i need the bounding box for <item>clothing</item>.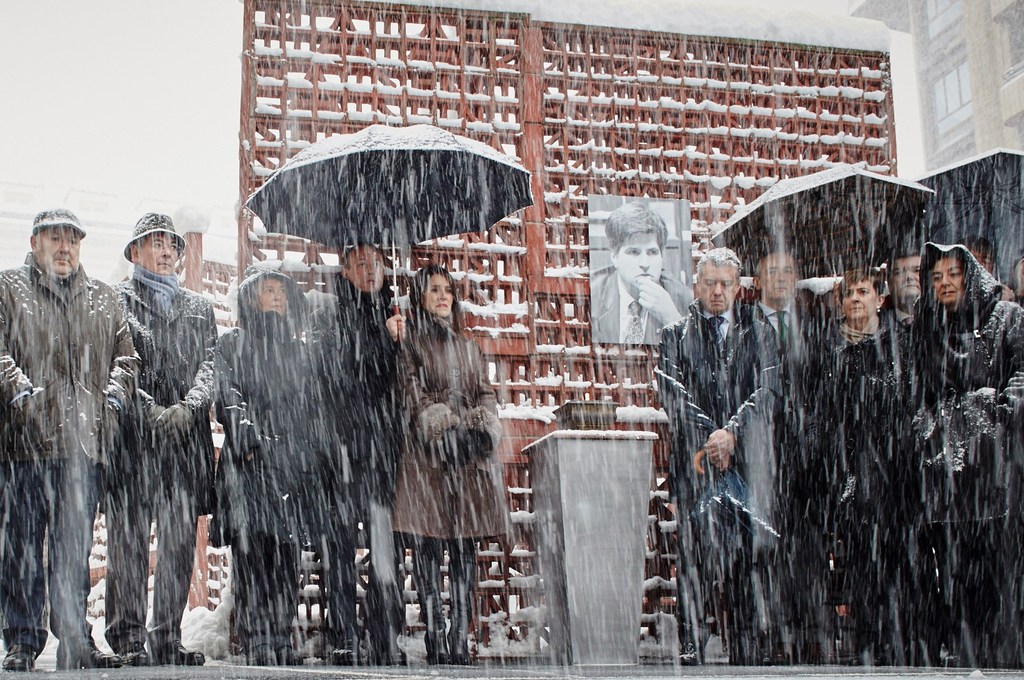
Here it is: <region>218, 255, 323, 661</region>.
